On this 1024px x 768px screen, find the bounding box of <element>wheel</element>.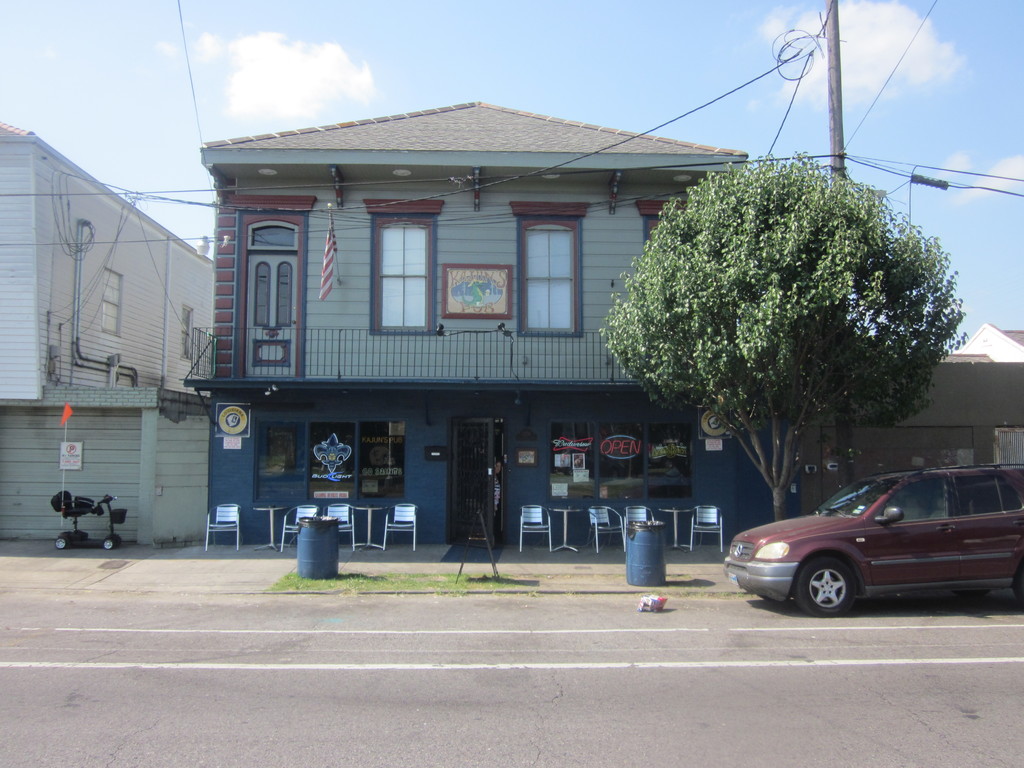
Bounding box: region(1012, 564, 1023, 607).
